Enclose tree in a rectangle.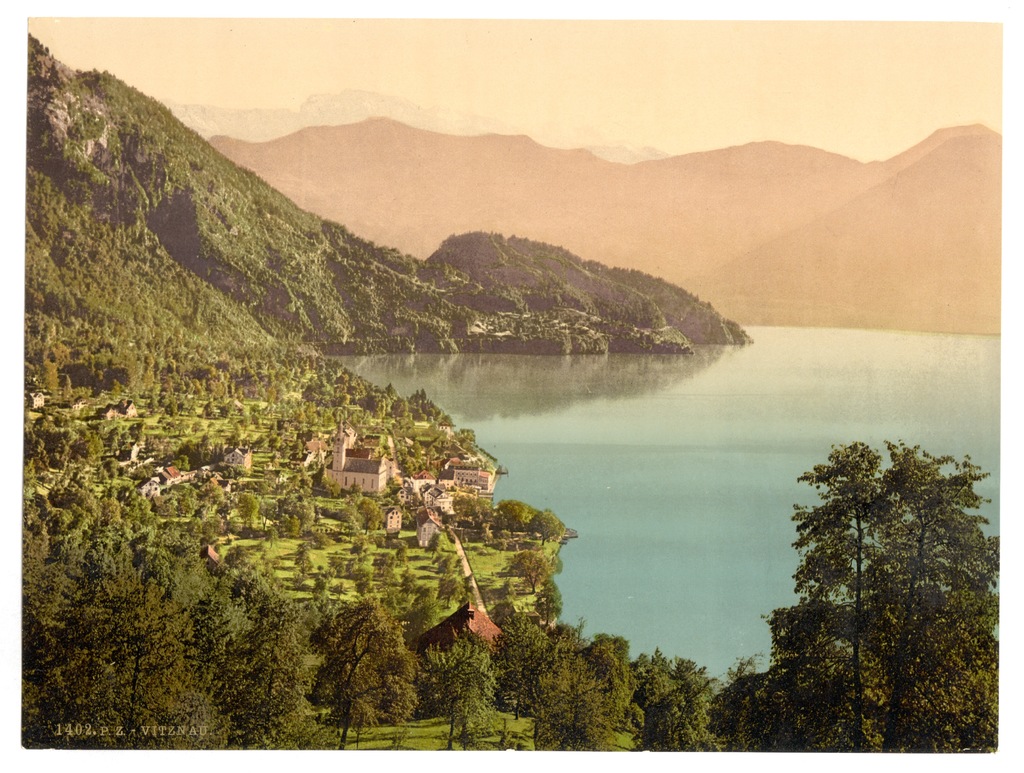
x1=714, y1=439, x2=998, y2=753.
